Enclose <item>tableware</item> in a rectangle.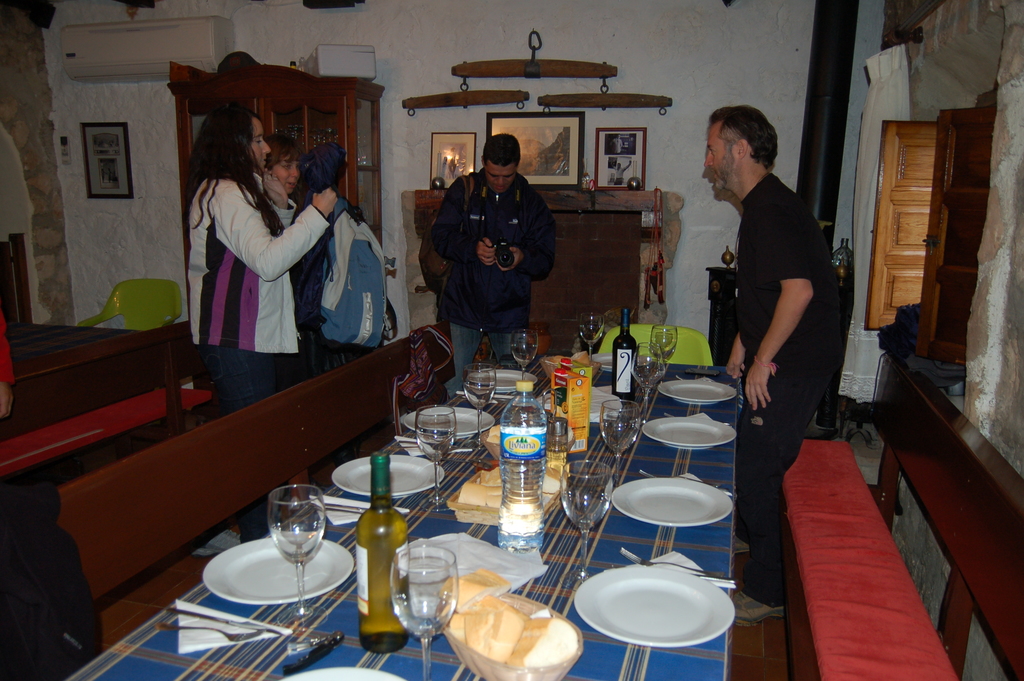
box(561, 459, 618, 584).
